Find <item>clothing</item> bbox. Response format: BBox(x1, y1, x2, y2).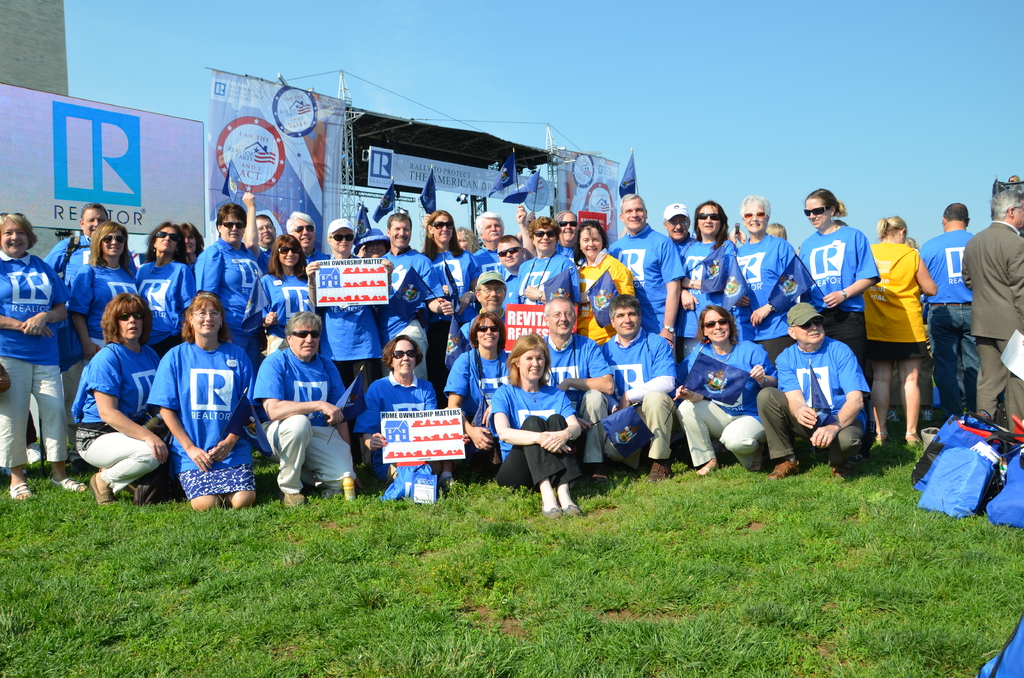
BBox(488, 256, 521, 318).
